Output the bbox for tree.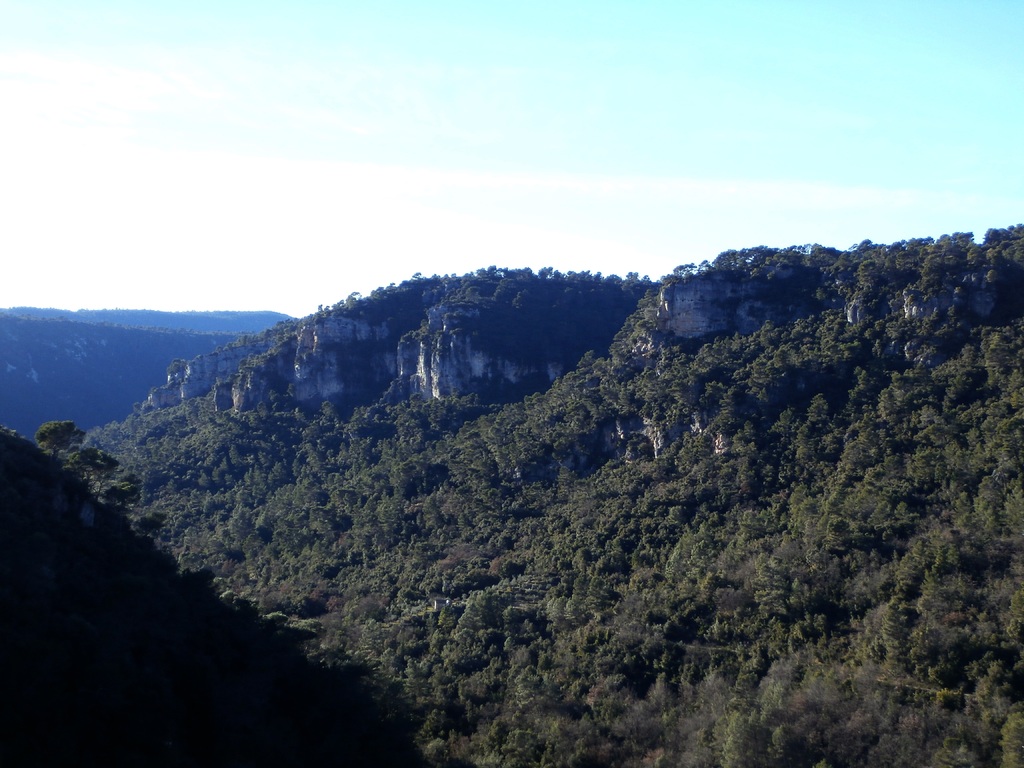
bbox=(100, 476, 144, 511).
